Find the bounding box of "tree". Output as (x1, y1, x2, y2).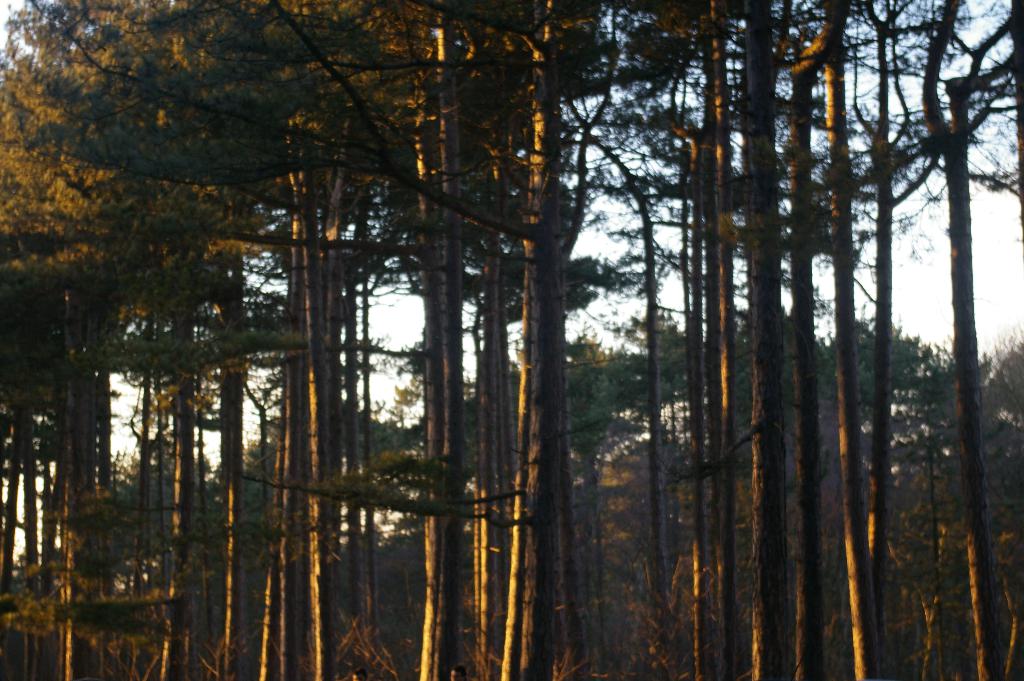
(0, 0, 683, 680).
